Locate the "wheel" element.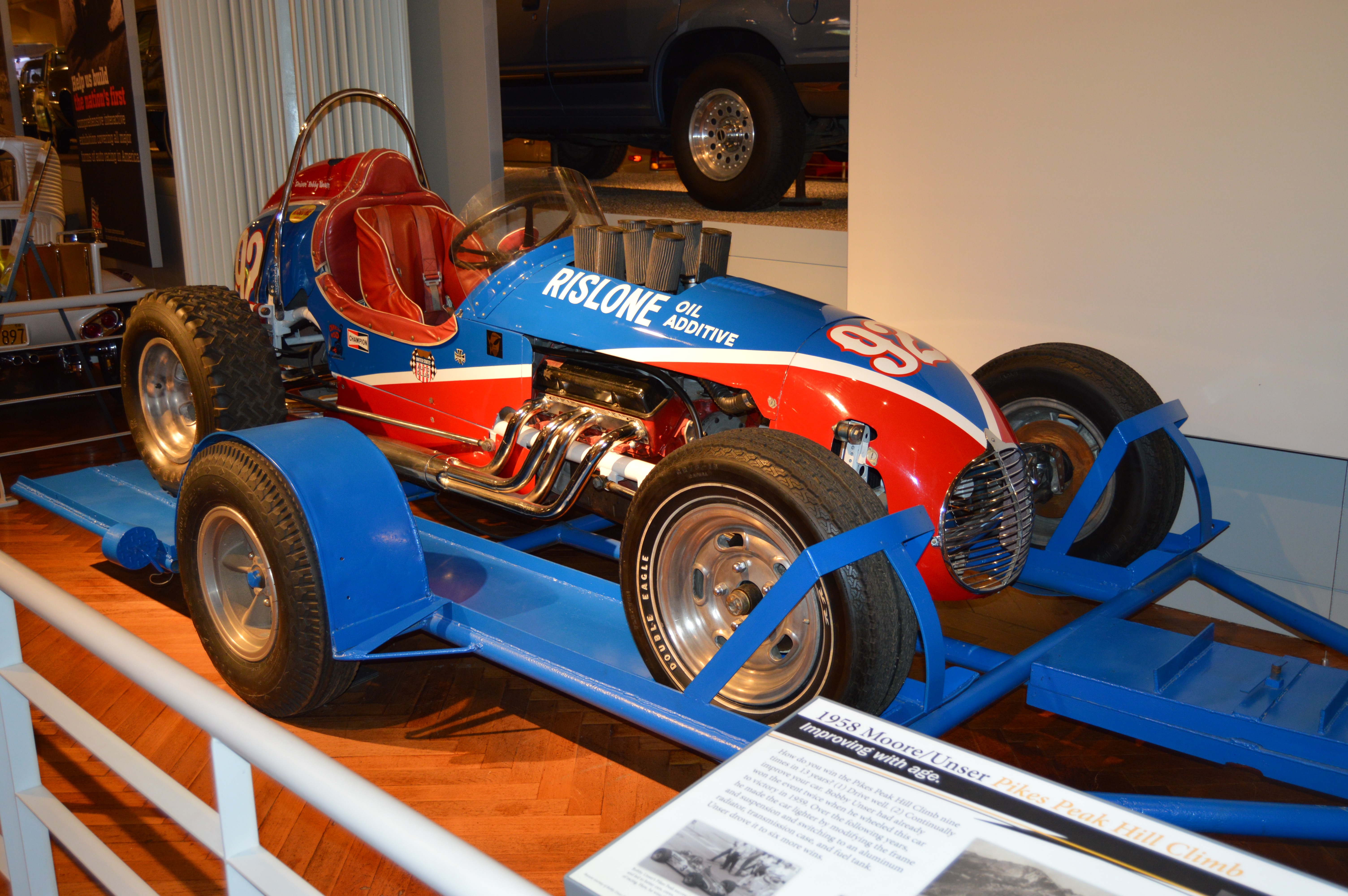
Element bbox: Rect(40, 98, 81, 161).
